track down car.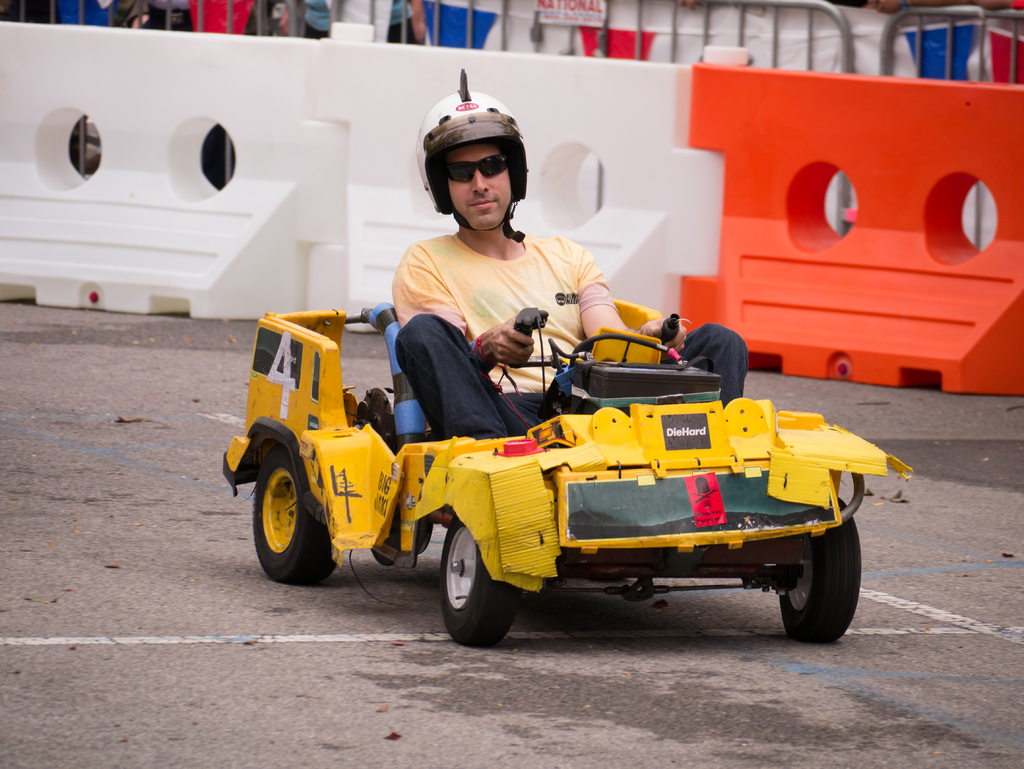
Tracked to BBox(219, 294, 915, 649).
